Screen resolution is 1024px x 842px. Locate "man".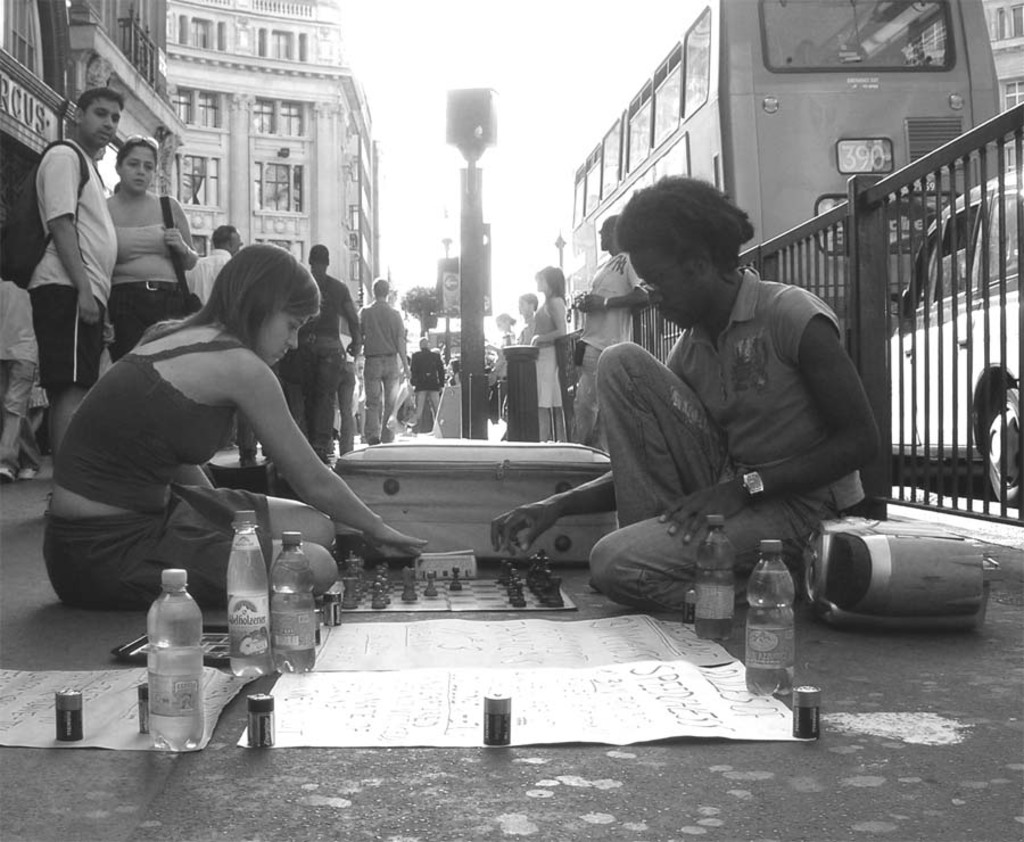
box(0, 282, 48, 515).
